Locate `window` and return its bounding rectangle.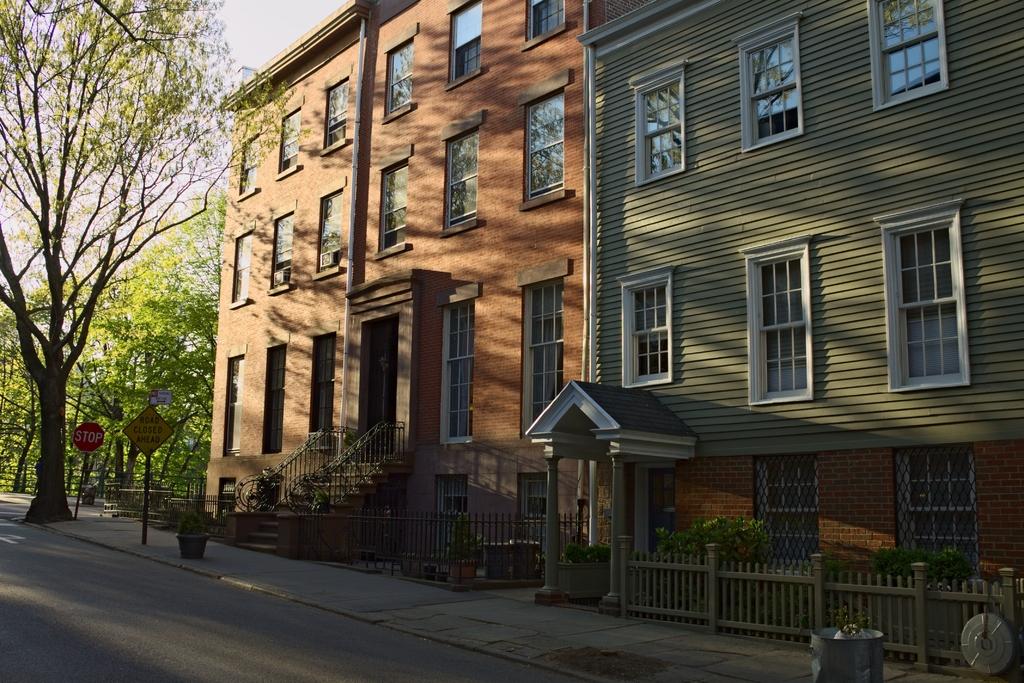
519/67/574/217.
